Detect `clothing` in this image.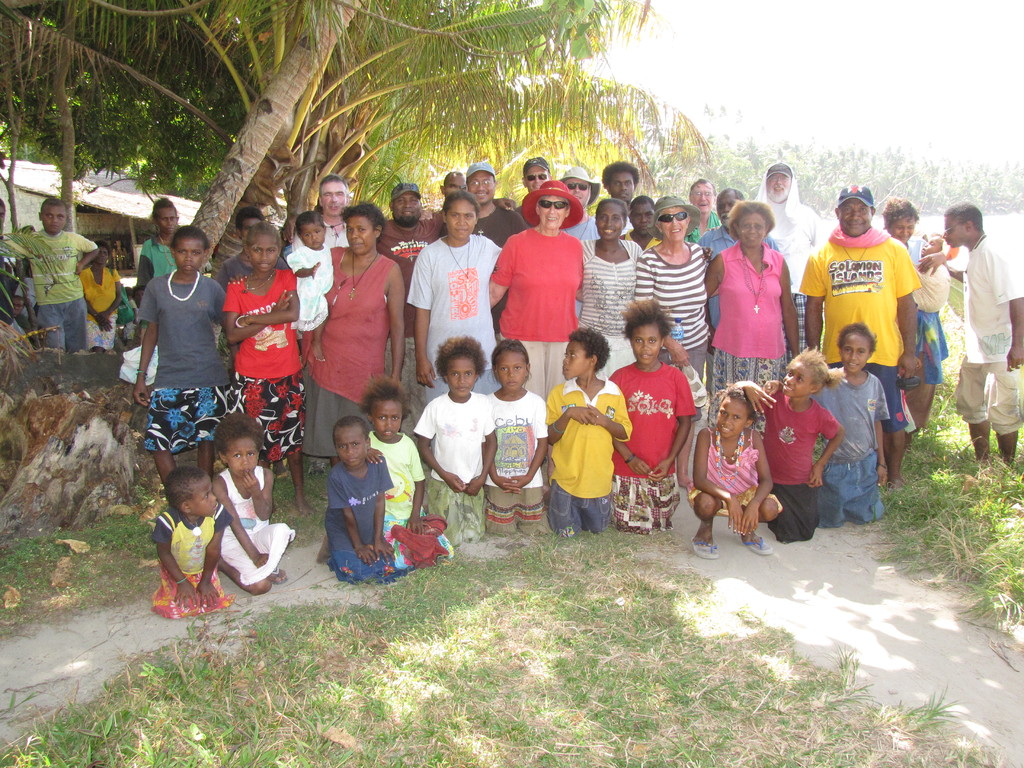
Detection: [154, 507, 238, 620].
